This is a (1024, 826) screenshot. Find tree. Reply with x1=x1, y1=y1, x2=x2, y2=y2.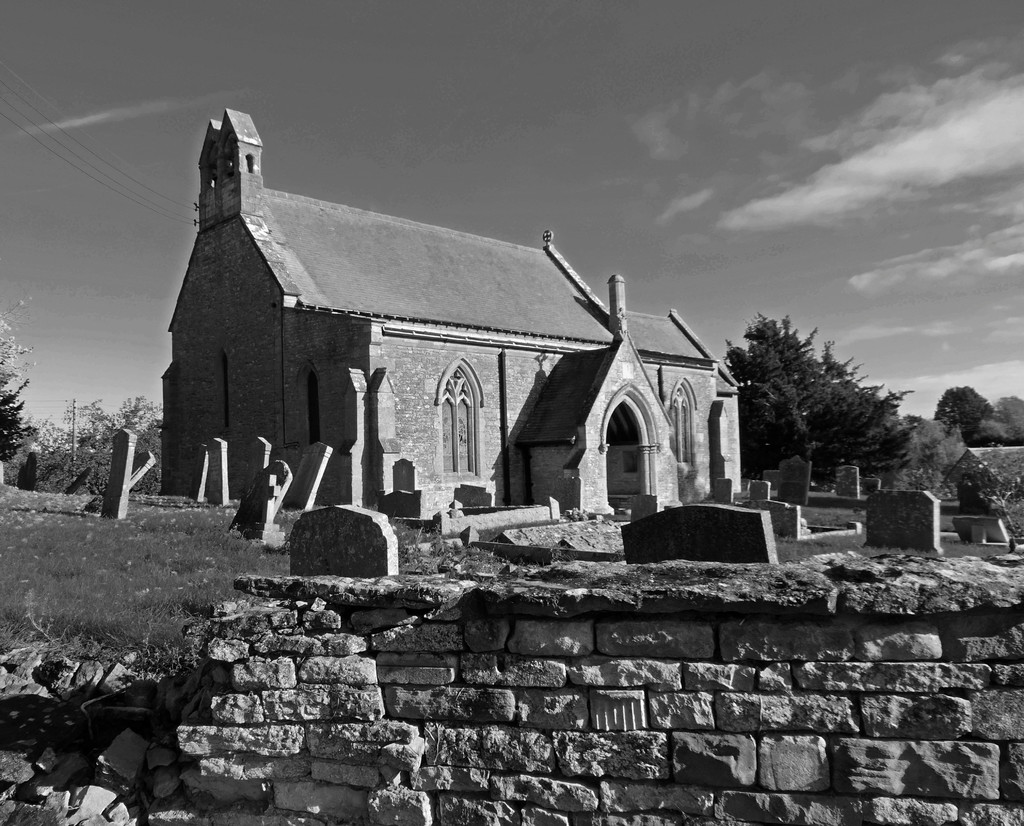
x1=938, y1=384, x2=1009, y2=438.
